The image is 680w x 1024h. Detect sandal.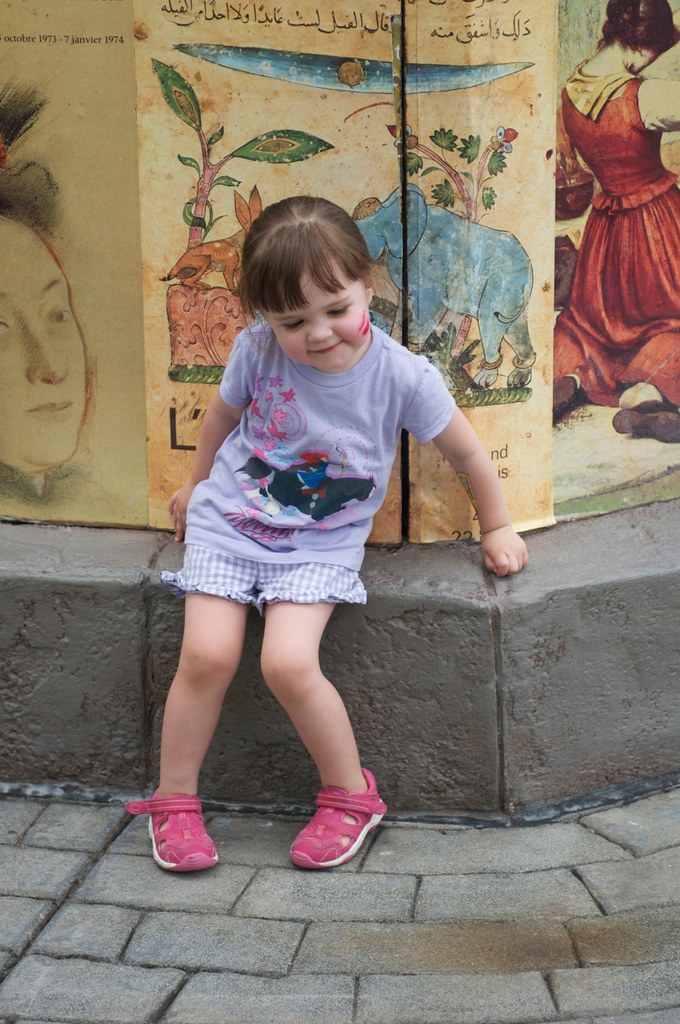
Detection: x1=131, y1=780, x2=225, y2=884.
